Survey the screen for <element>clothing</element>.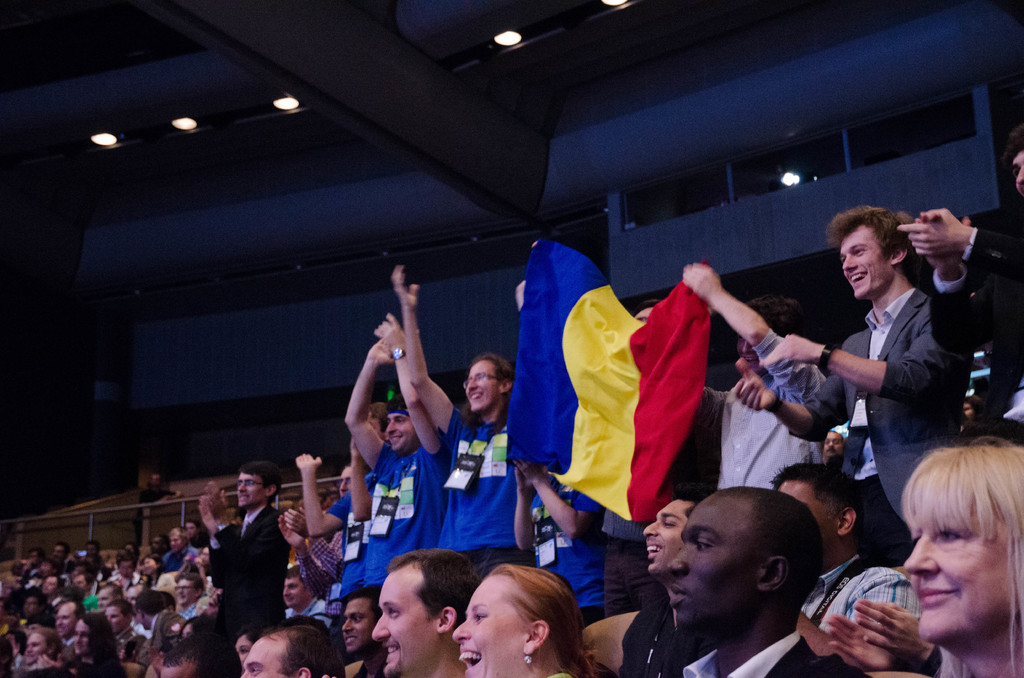
Survey found: {"x1": 529, "y1": 471, "x2": 602, "y2": 622}.
